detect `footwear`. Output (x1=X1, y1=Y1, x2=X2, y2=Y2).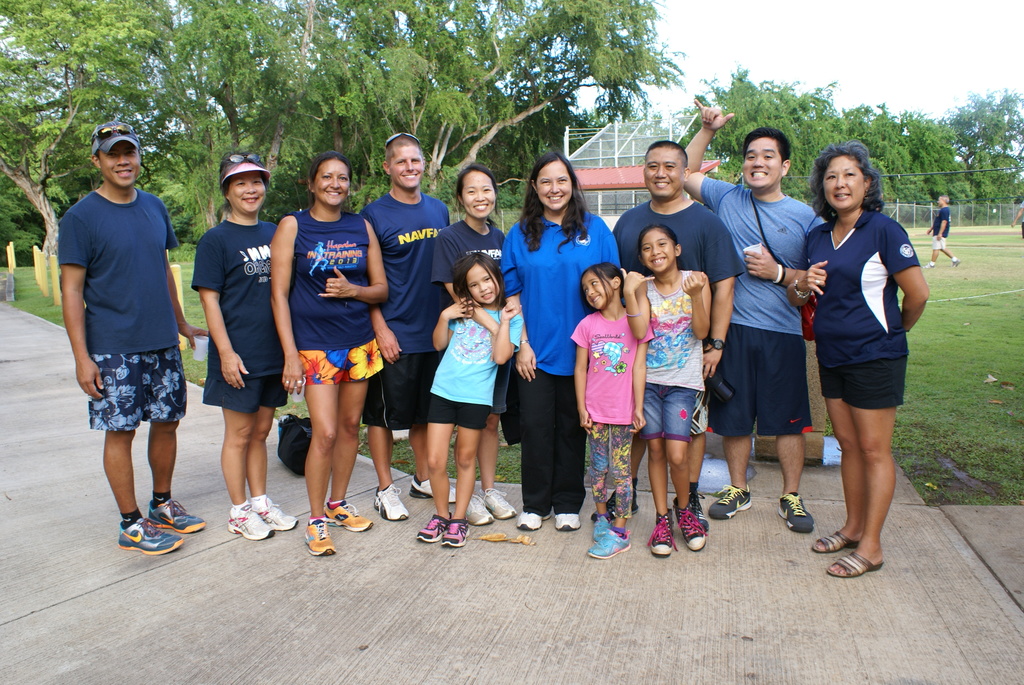
(x1=813, y1=531, x2=865, y2=552).
